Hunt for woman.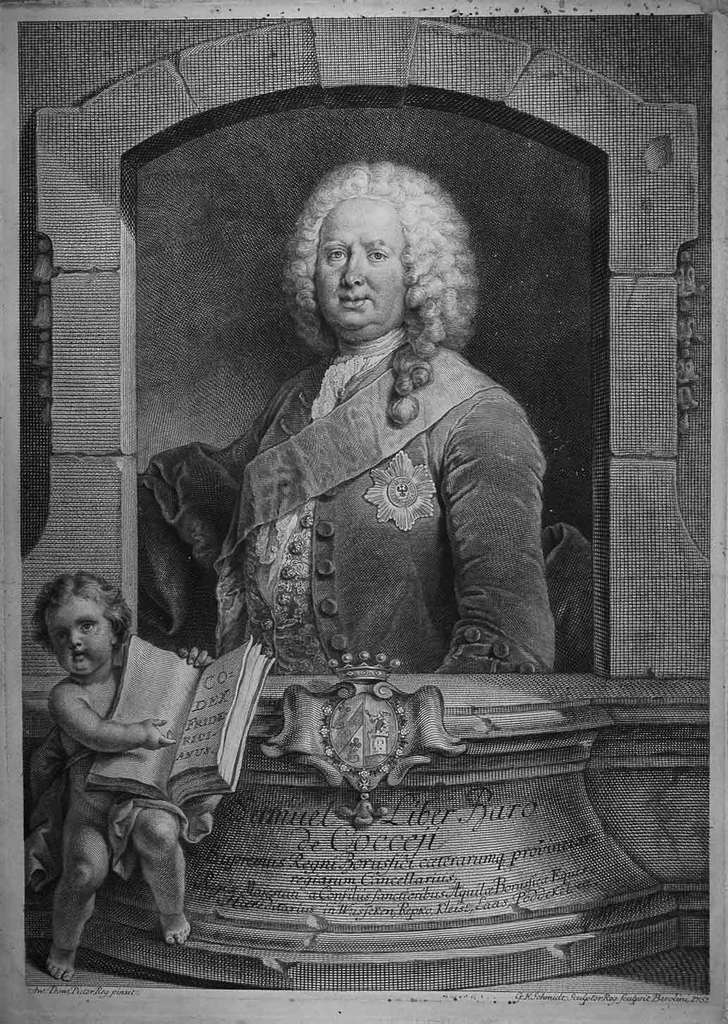
Hunted down at {"left": 225, "top": 148, "right": 567, "bottom": 712}.
